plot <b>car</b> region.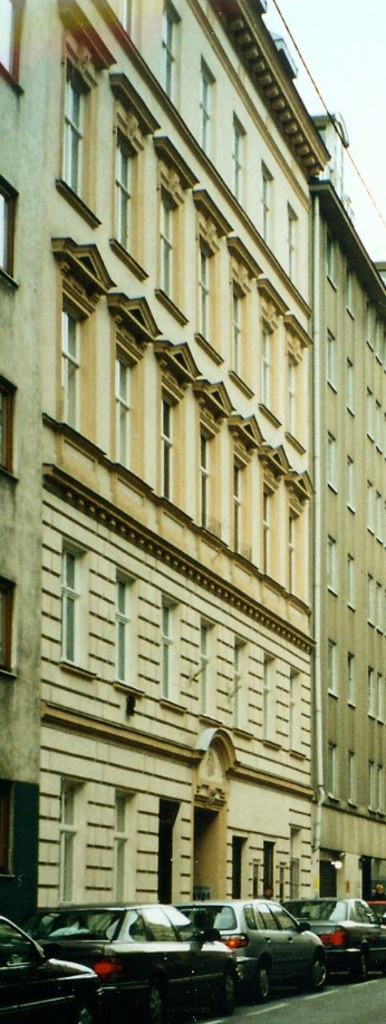
Plotted at bbox=(22, 902, 240, 1016).
